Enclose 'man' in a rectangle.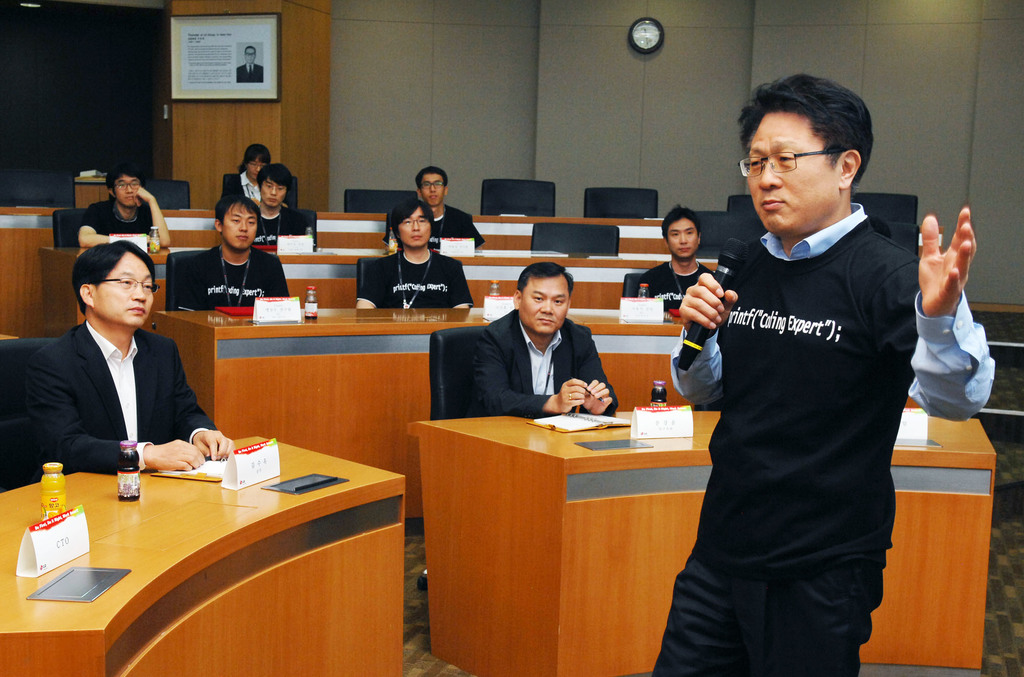
bbox=(253, 162, 316, 251).
